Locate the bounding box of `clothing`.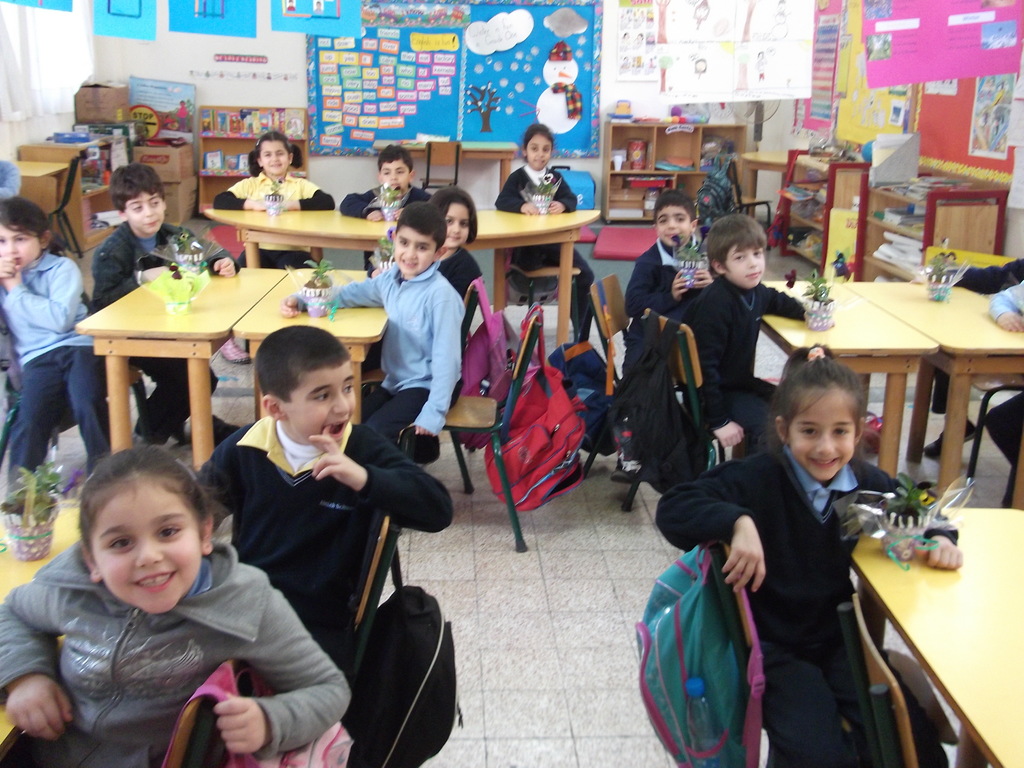
Bounding box: box(694, 278, 804, 455).
